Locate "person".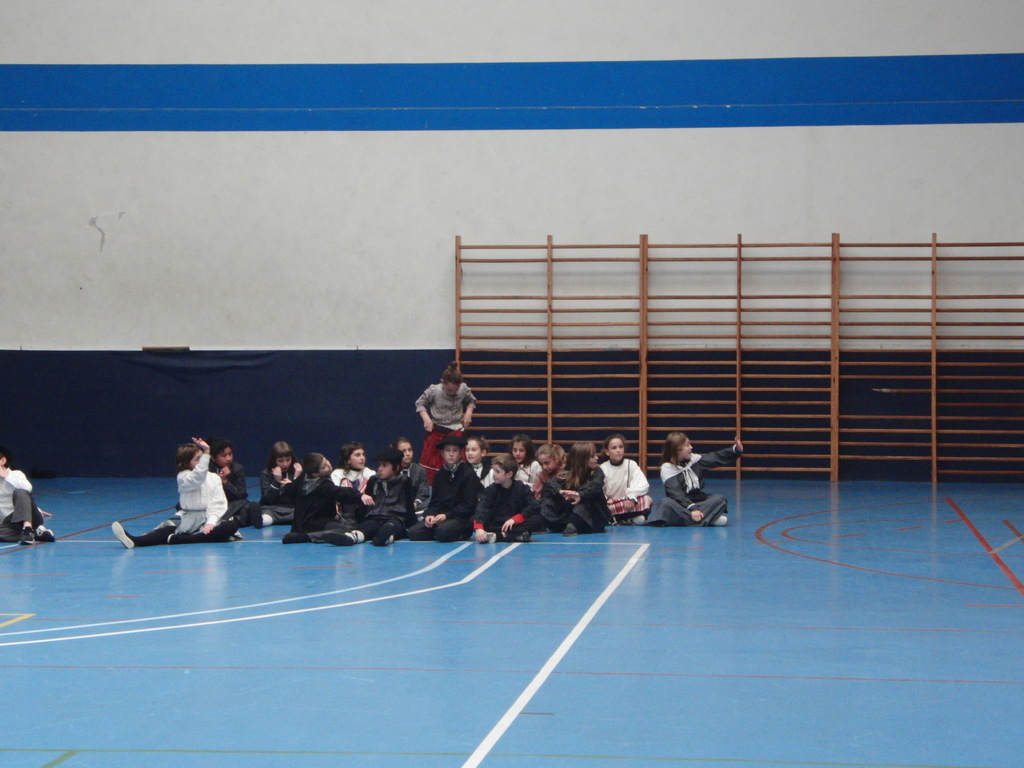
Bounding box: [left=603, top=429, right=653, bottom=532].
